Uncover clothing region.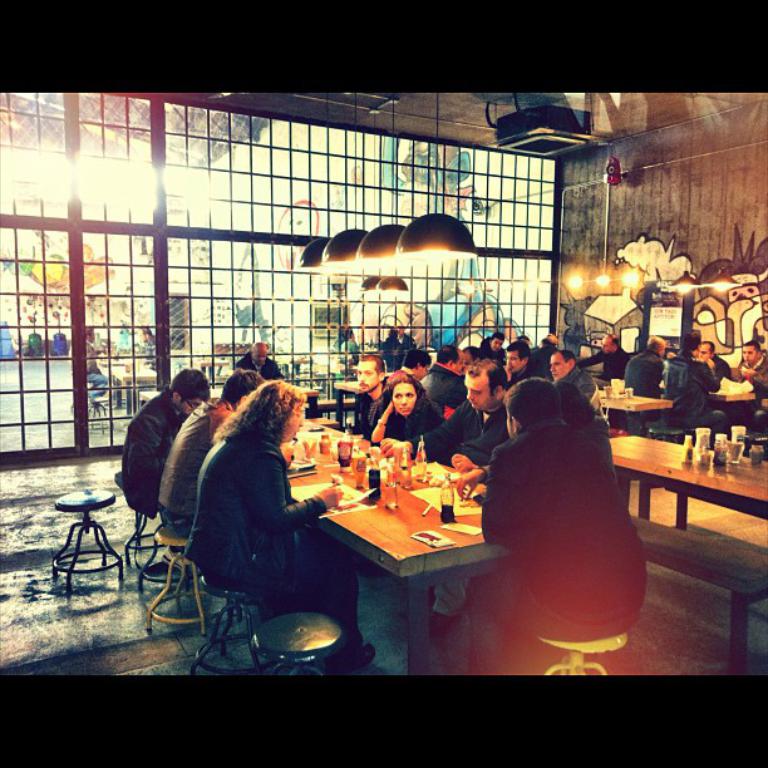
Uncovered: left=476, top=417, right=649, bottom=624.
